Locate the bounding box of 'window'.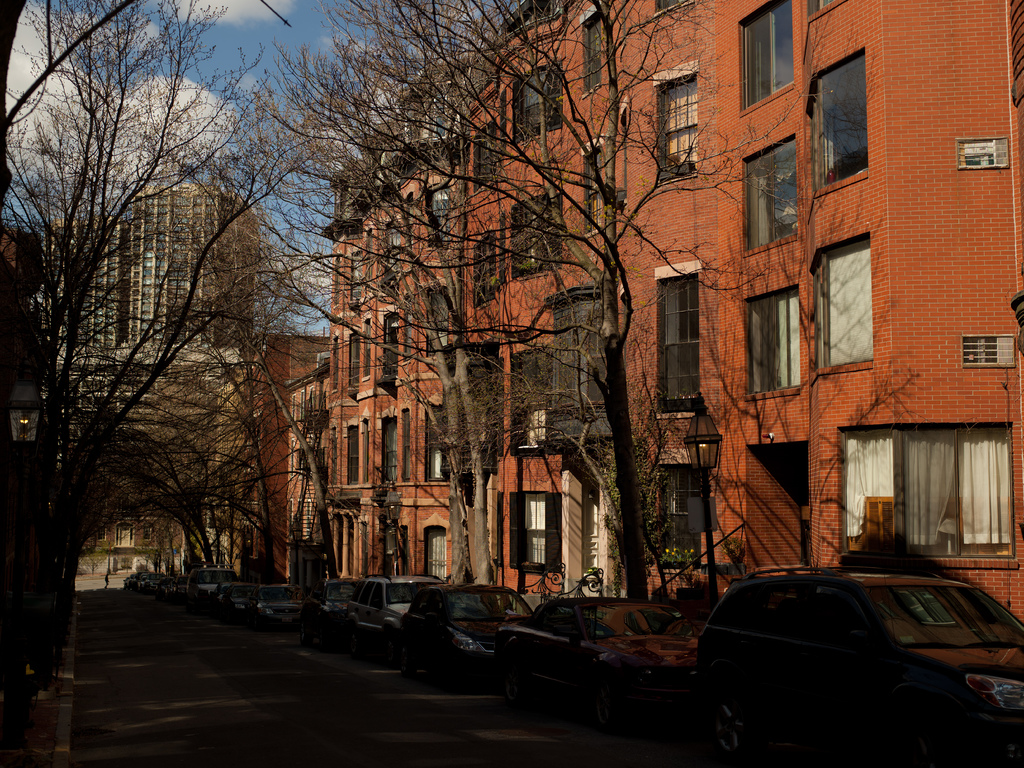
Bounding box: box=[646, 0, 699, 15].
